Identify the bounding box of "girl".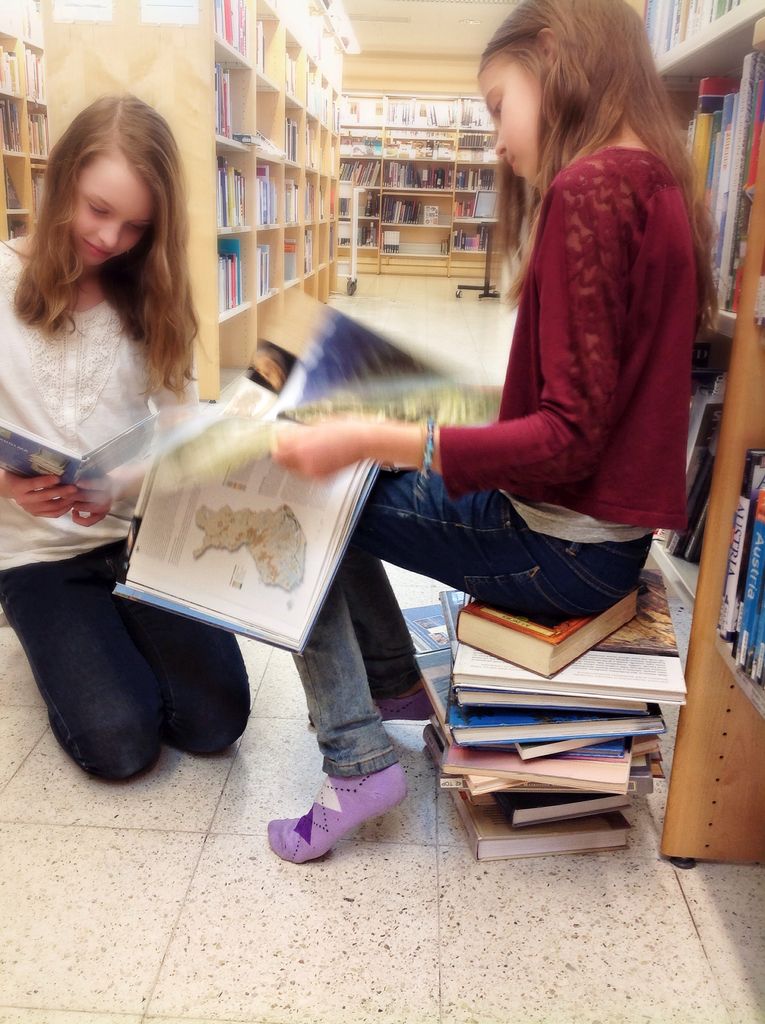
[left=0, top=88, right=251, bottom=783].
